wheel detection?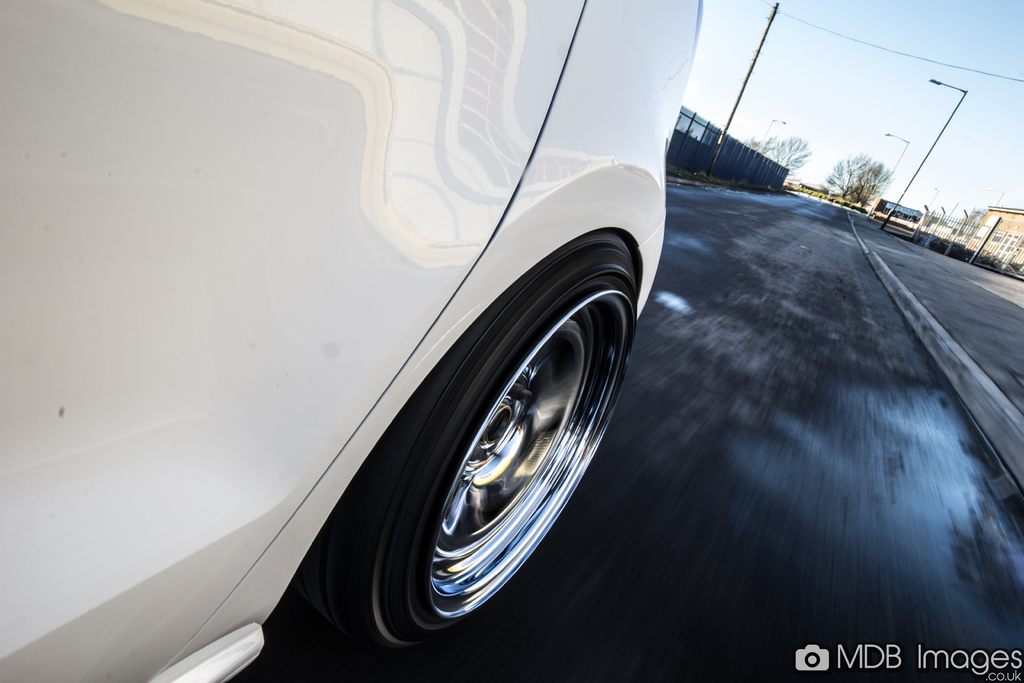
(289, 233, 635, 657)
